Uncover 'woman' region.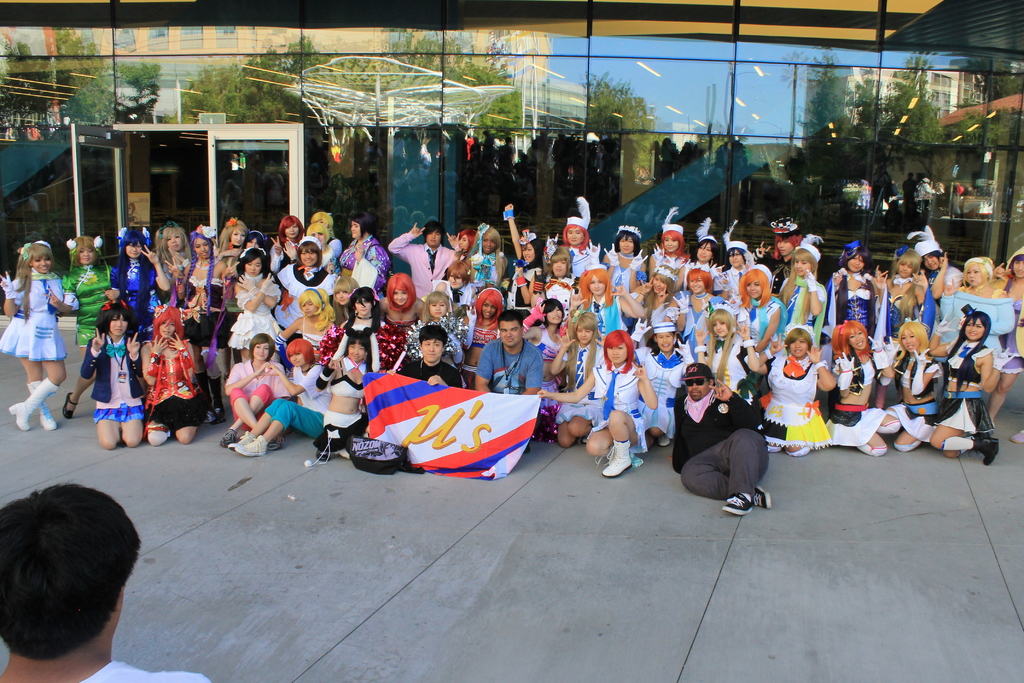
Uncovered: {"left": 461, "top": 284, "right": 511, "bottom": 390}.
